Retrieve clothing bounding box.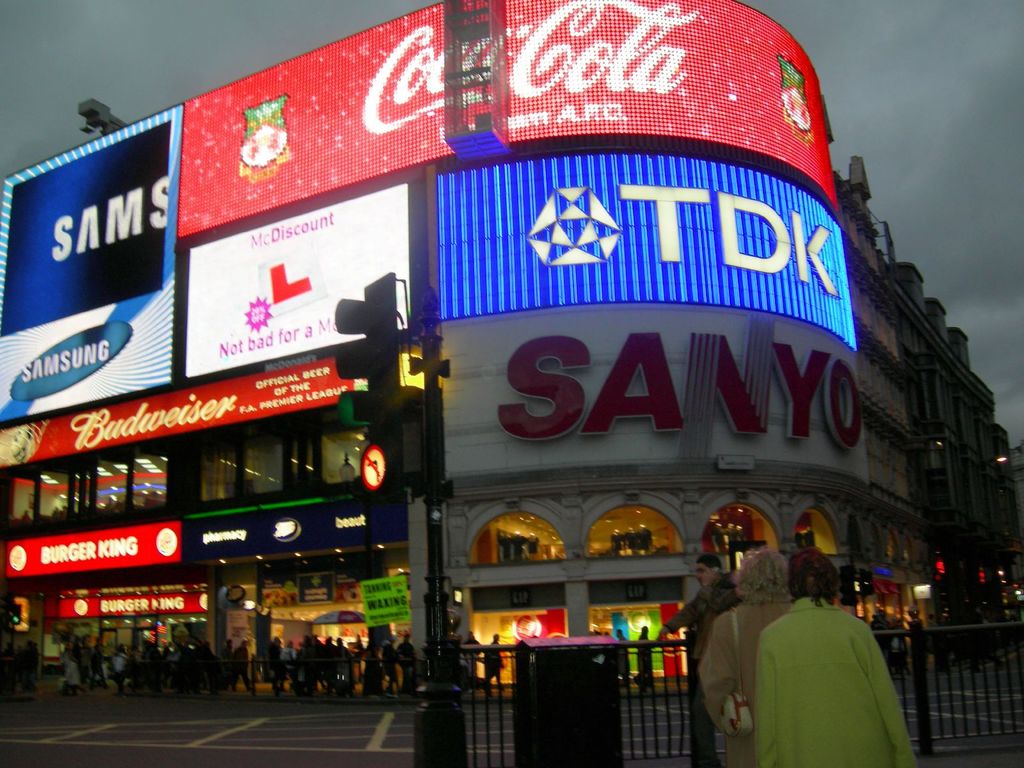
Bounding box: locate(758, 585, 918, 764).
